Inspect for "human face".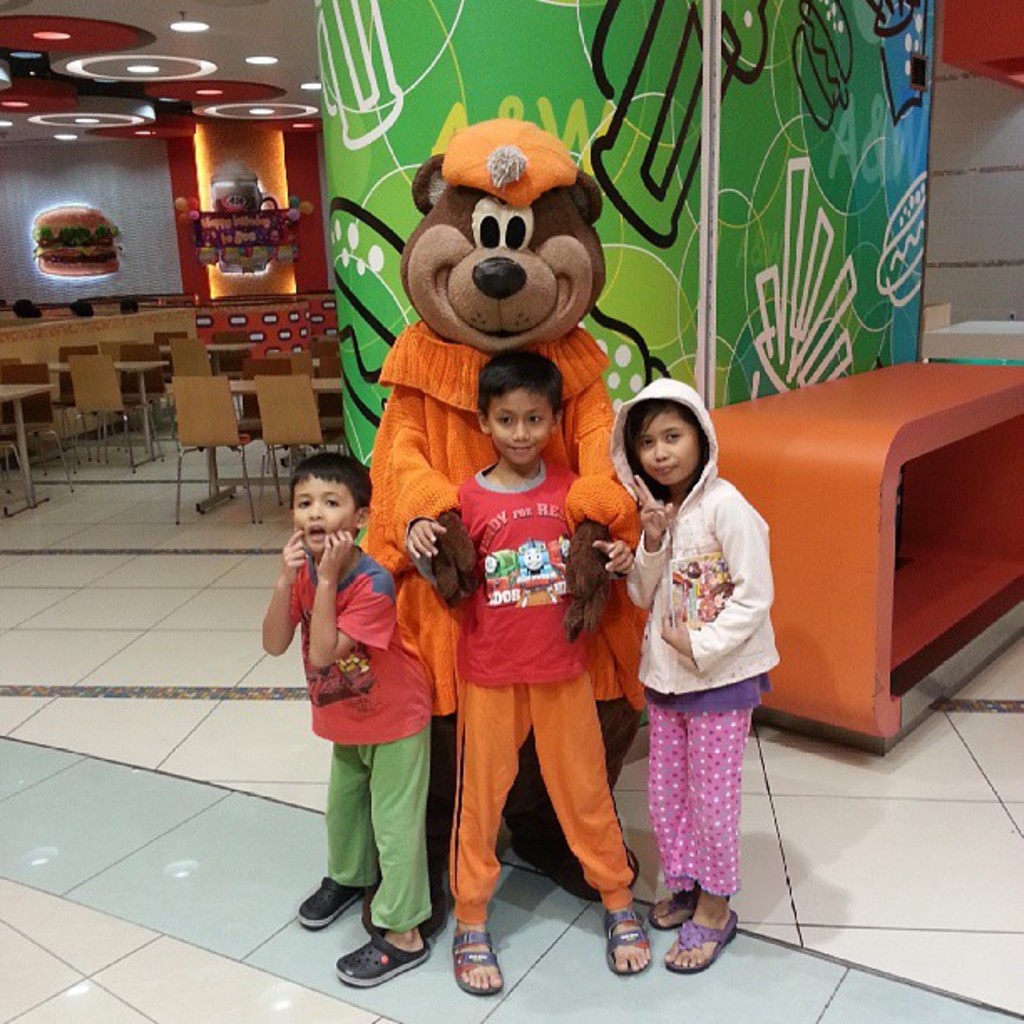
Inspection: (629,412,711,499).
